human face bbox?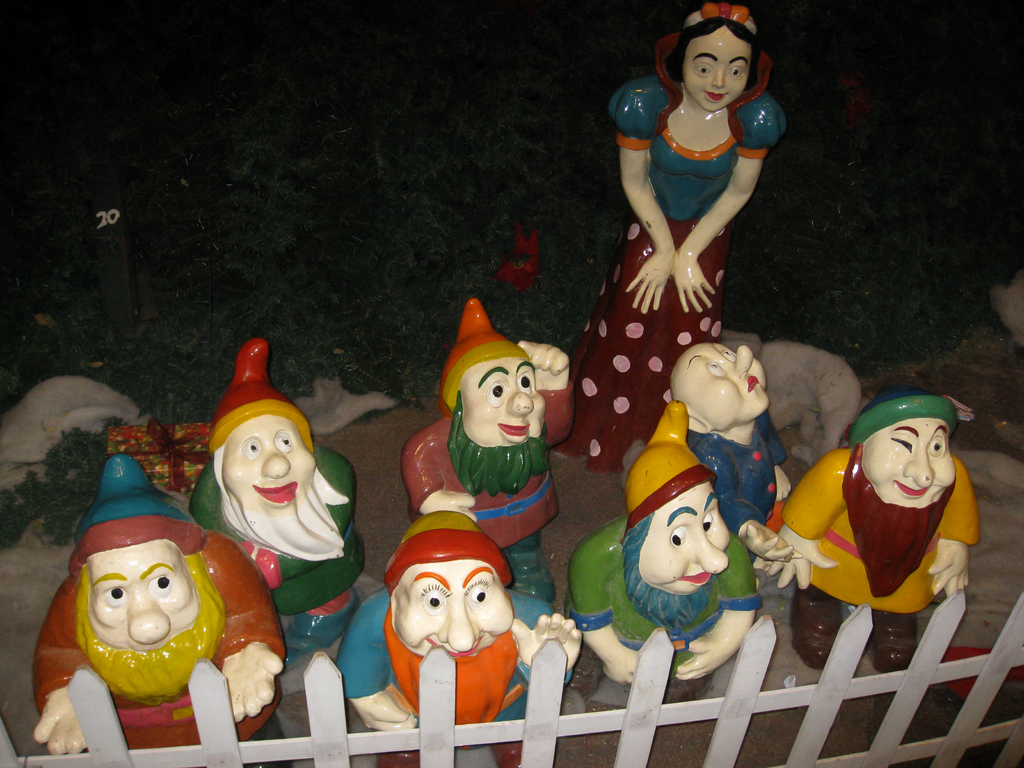
x1=856, y1=419, x2=959, y2=502
